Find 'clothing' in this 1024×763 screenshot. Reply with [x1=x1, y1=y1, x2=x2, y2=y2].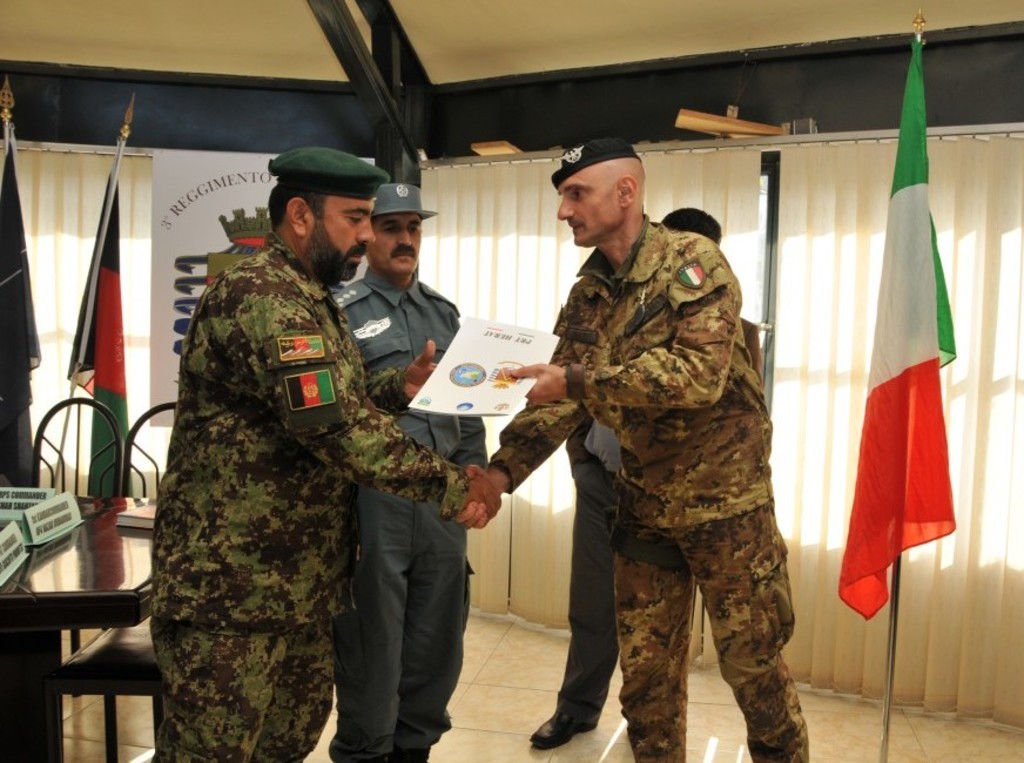
[x1=335, y1=270, x2=483, y2=762].
